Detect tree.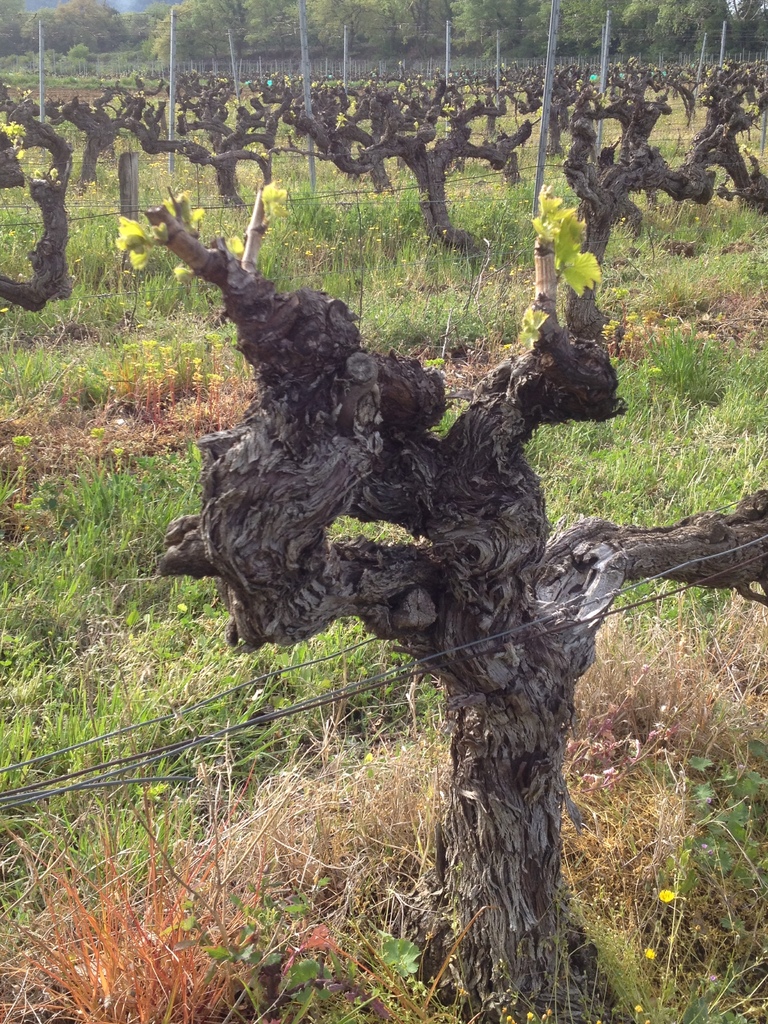
Detected at [left=483, top=1, right=521, bottom=77].
